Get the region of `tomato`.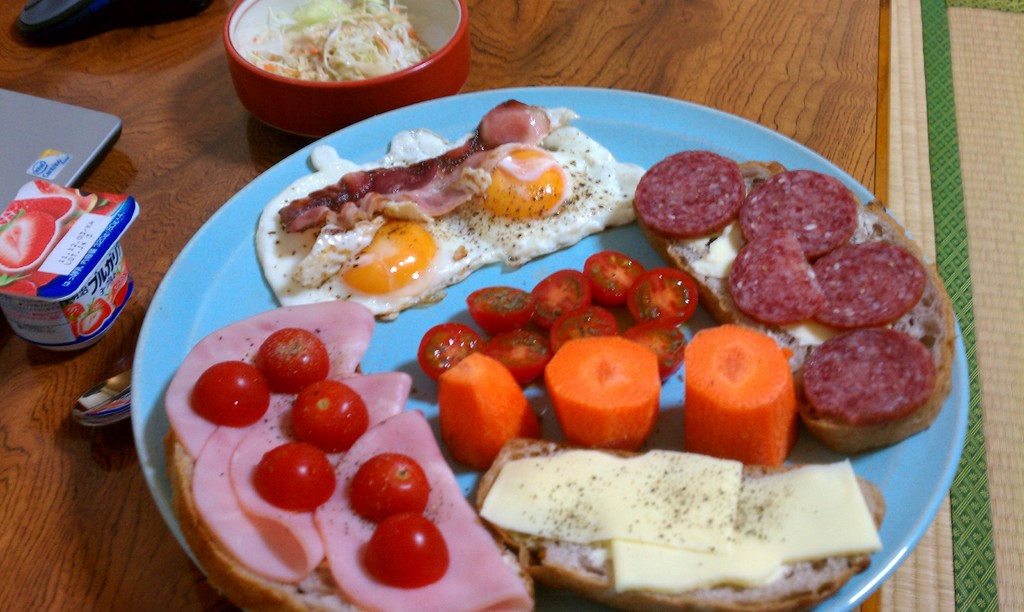
[348, 453, 431, 523].
